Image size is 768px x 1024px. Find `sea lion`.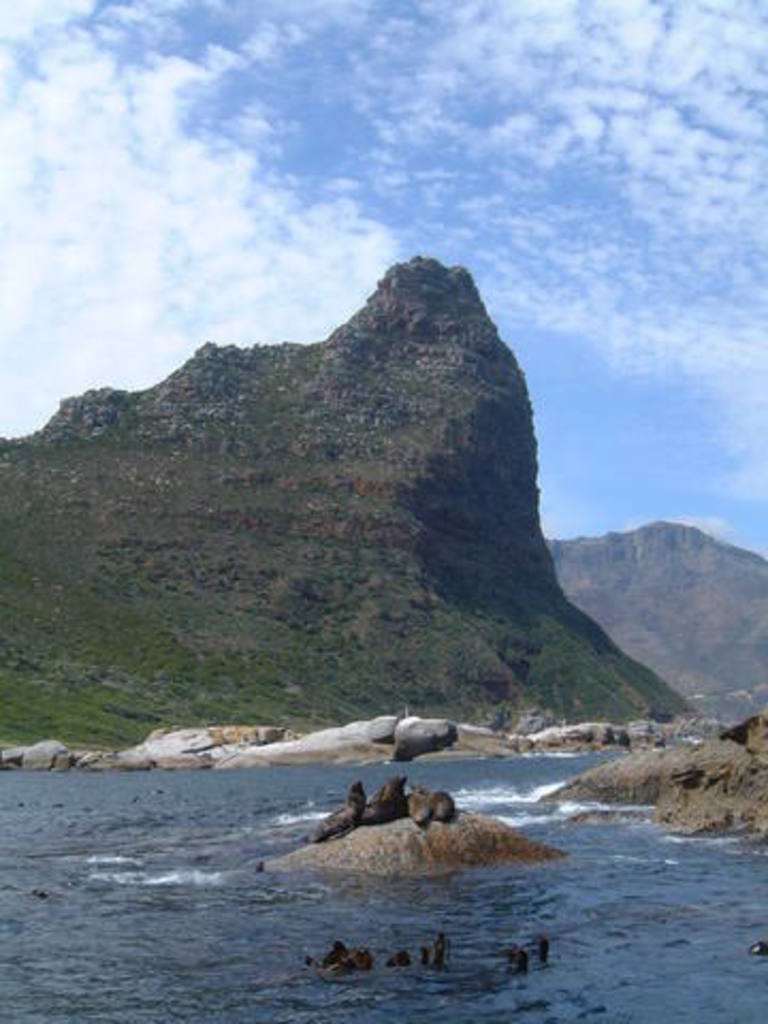
<region>433, 783, 452, 815</region>.
